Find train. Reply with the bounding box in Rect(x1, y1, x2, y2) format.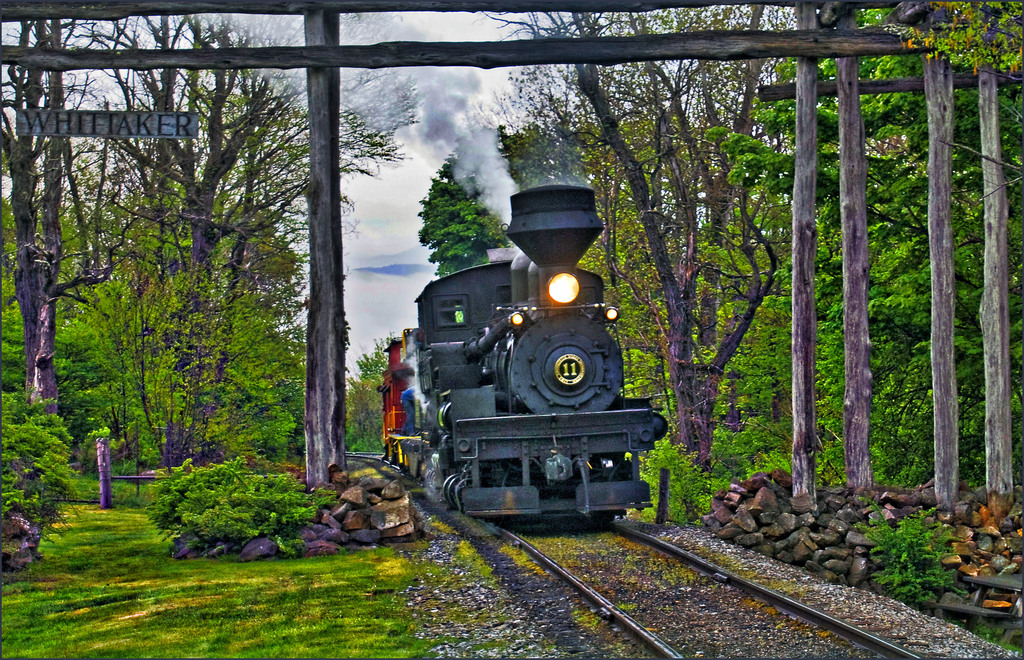
Rect(374, 186, 671, 523).
